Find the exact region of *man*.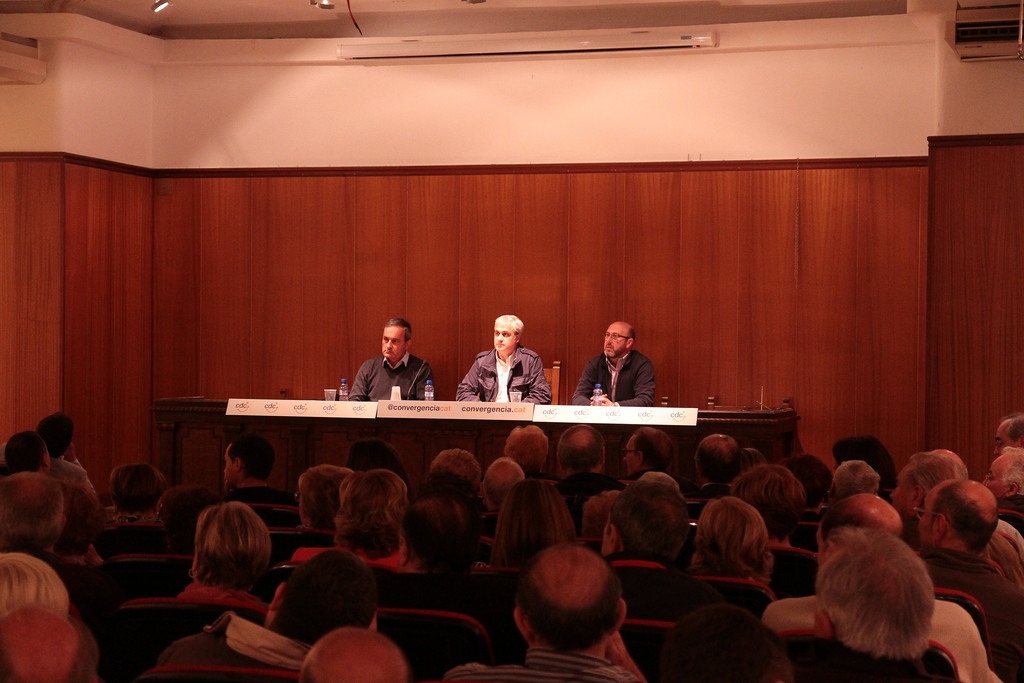
Exact region: bbox=(447, 539, 648, 682).
